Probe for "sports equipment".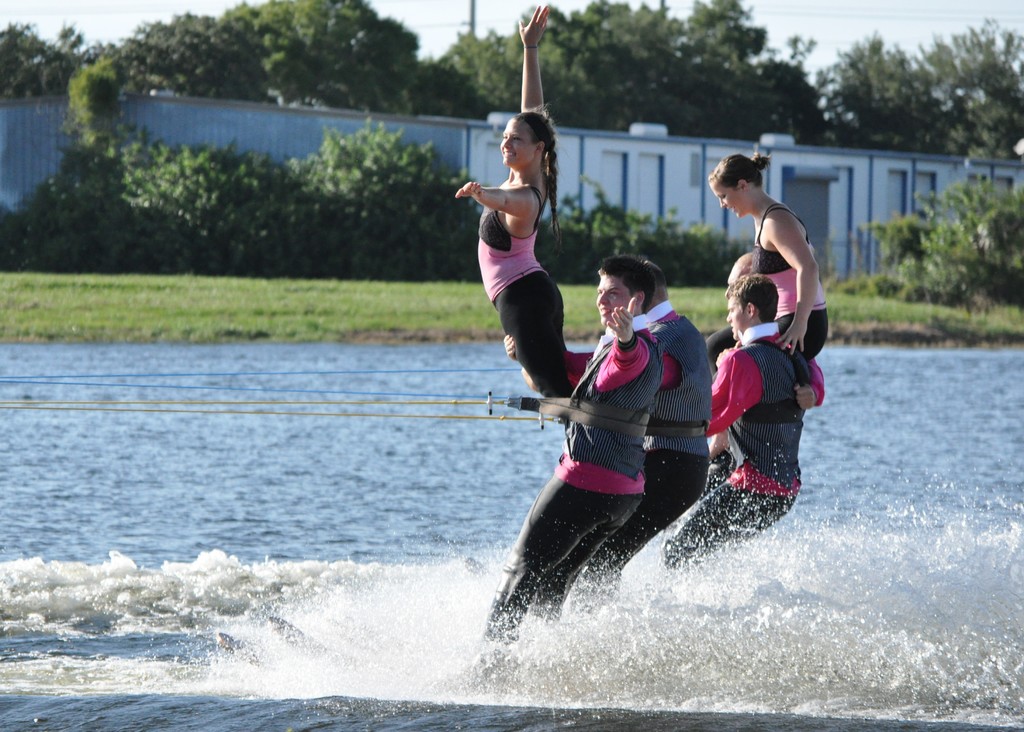
Probe result: (477,186,548,302).
